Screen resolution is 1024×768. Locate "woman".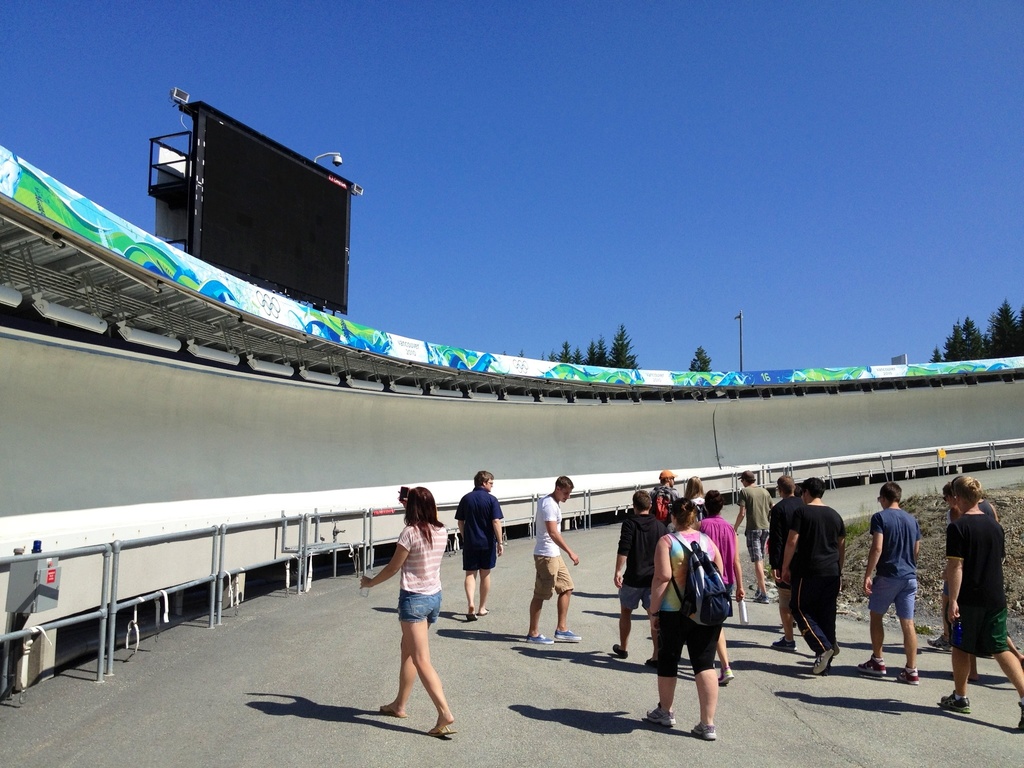
select_region(353, 484, 449, 733).
